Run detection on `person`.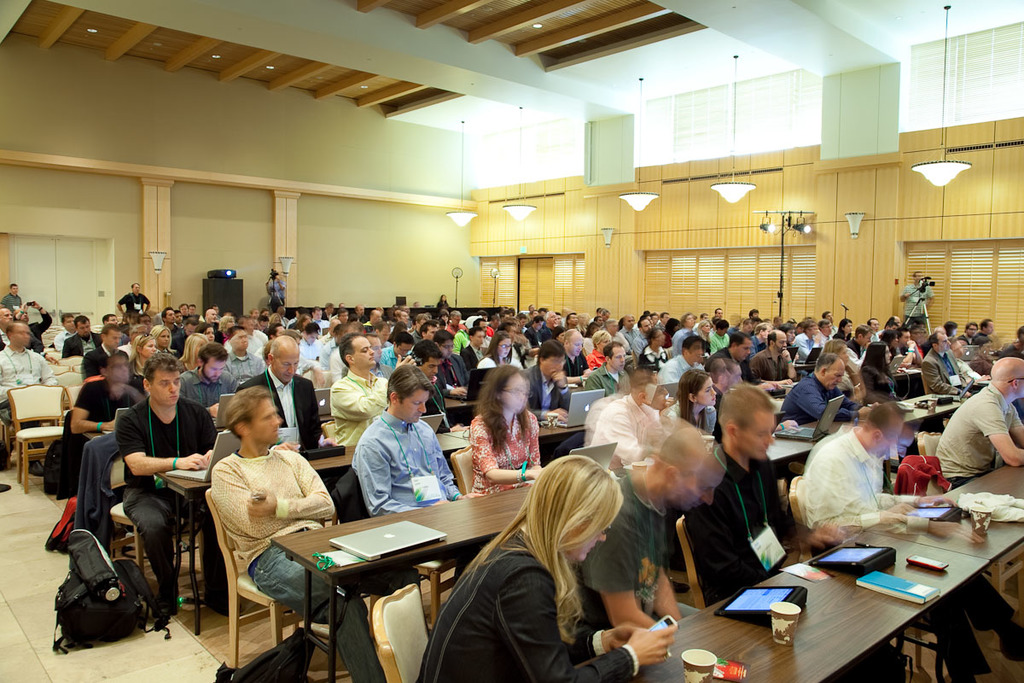
Result: {"x1": 799, "y1": 402, "x2": 1023, "y2": 682}.
